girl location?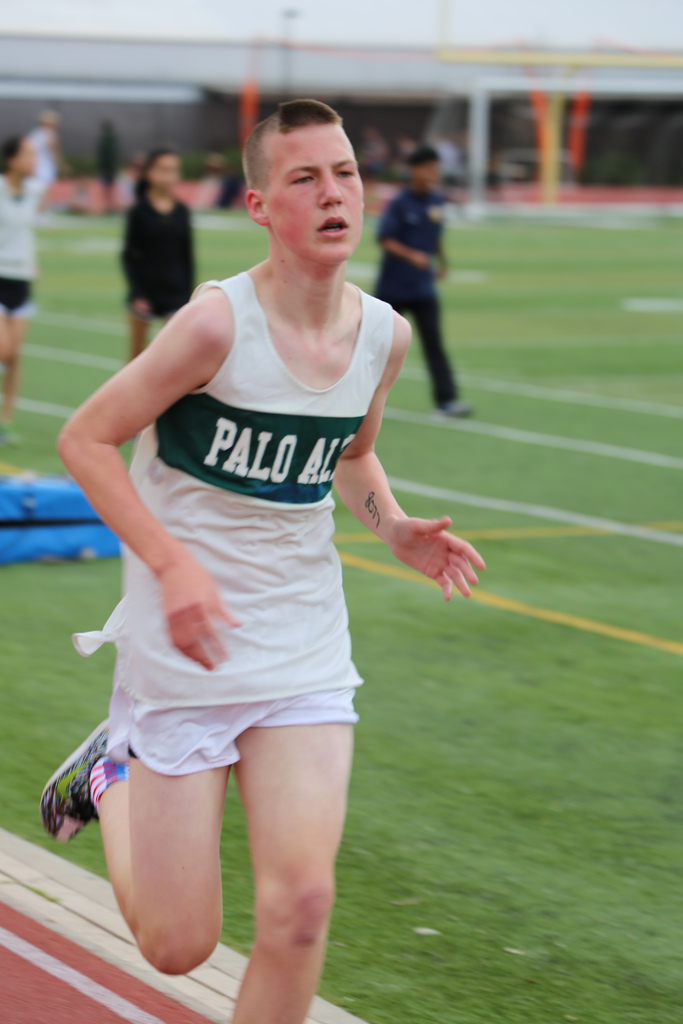
[left=0, top=134, right=40, bottom=409]
